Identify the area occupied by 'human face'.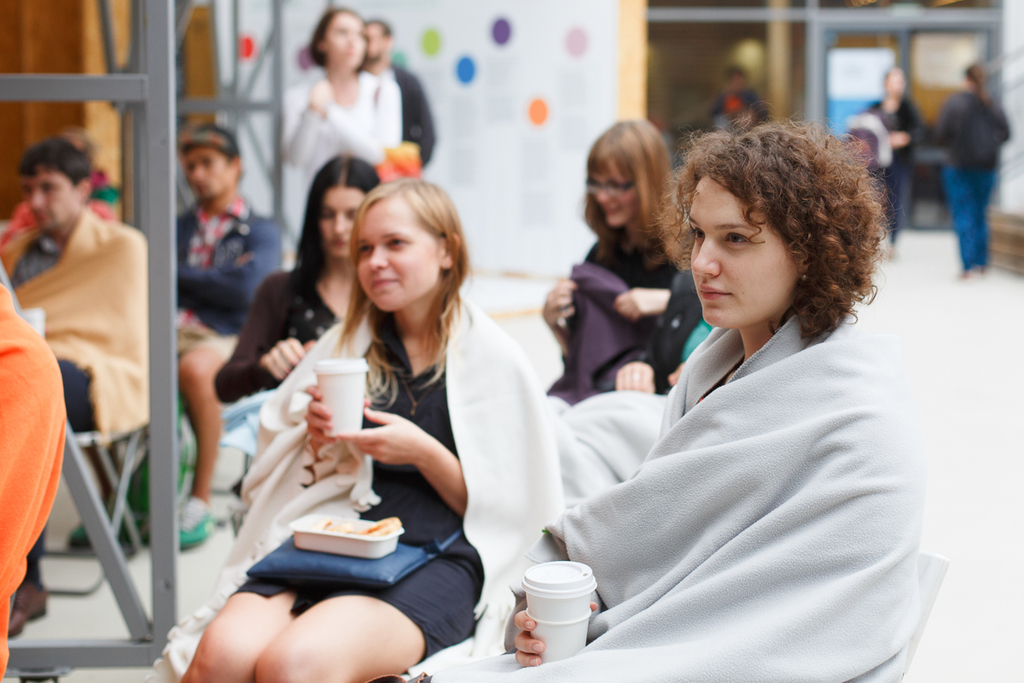
Area: [584, 156, 634, 225].
